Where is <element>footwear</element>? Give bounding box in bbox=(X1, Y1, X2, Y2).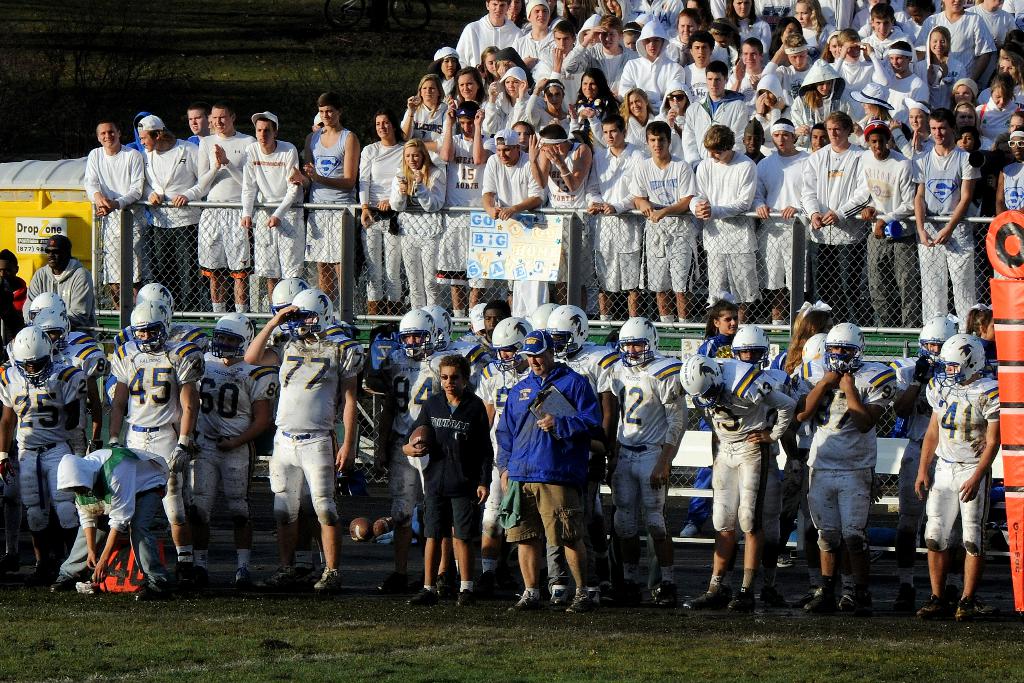
bbox=(75, 579, 95, 595).
